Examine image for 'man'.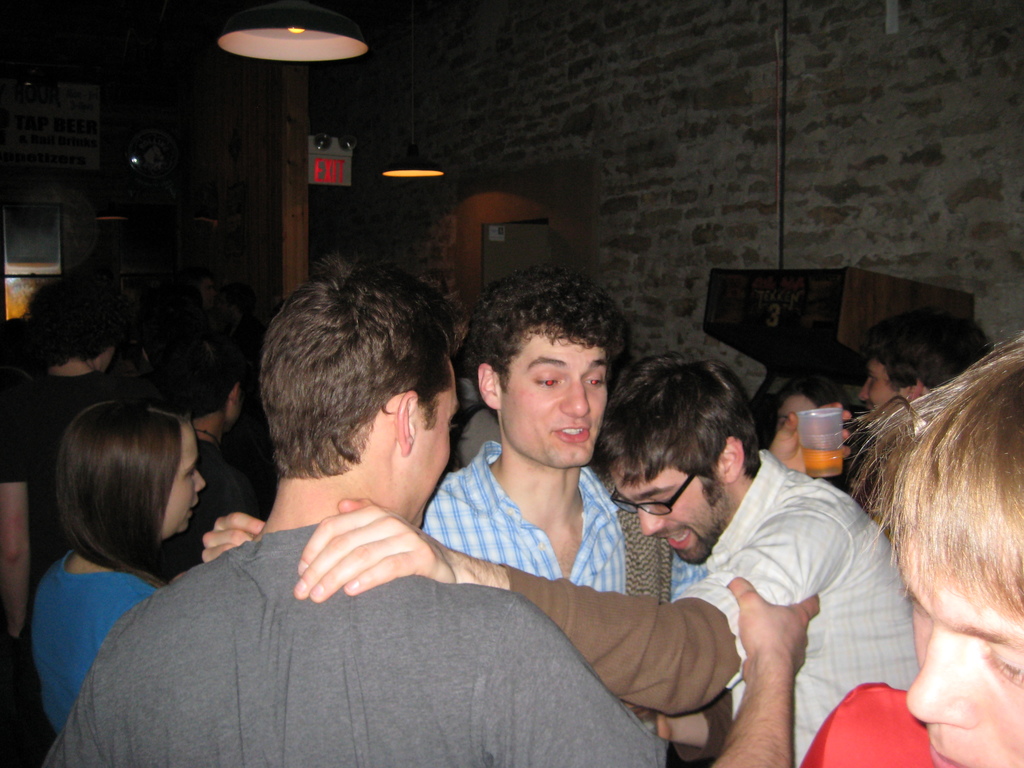
Examination result: box=[299, 349, 908, 762].
